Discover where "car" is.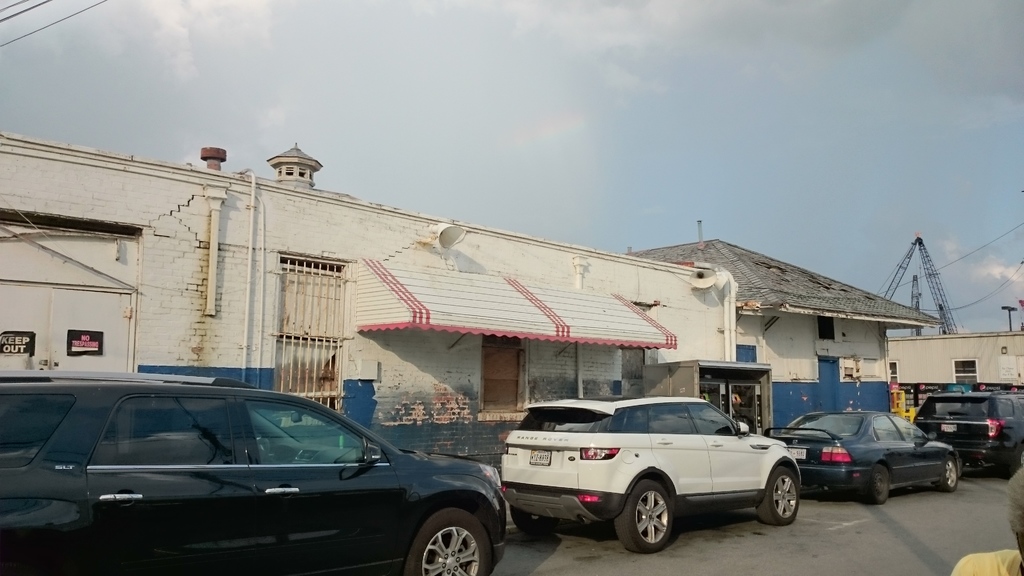
Discovered at [0,368,511,575].
